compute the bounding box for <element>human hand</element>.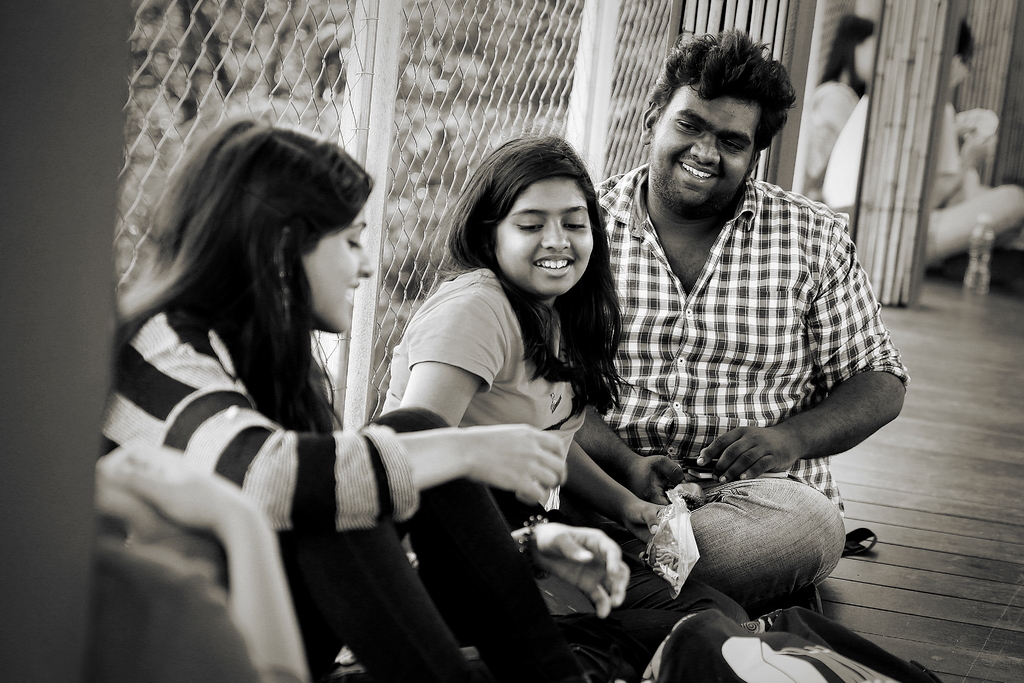
crop(630, 454, 688, 506).
